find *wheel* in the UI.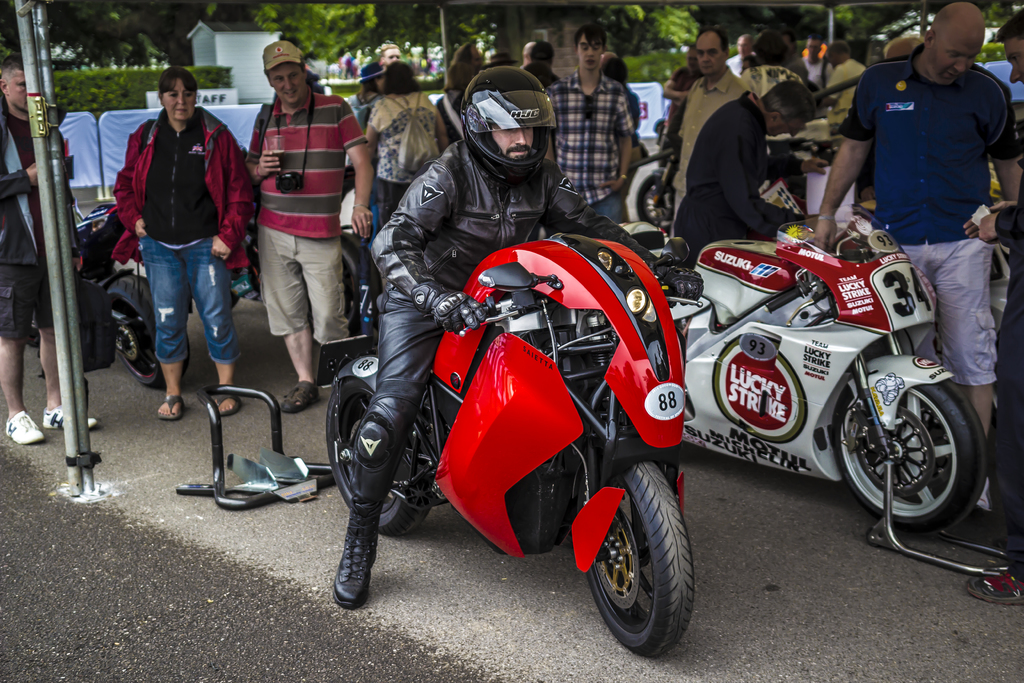
UI element at (left=566, top=466, right=698, bottom=664).
